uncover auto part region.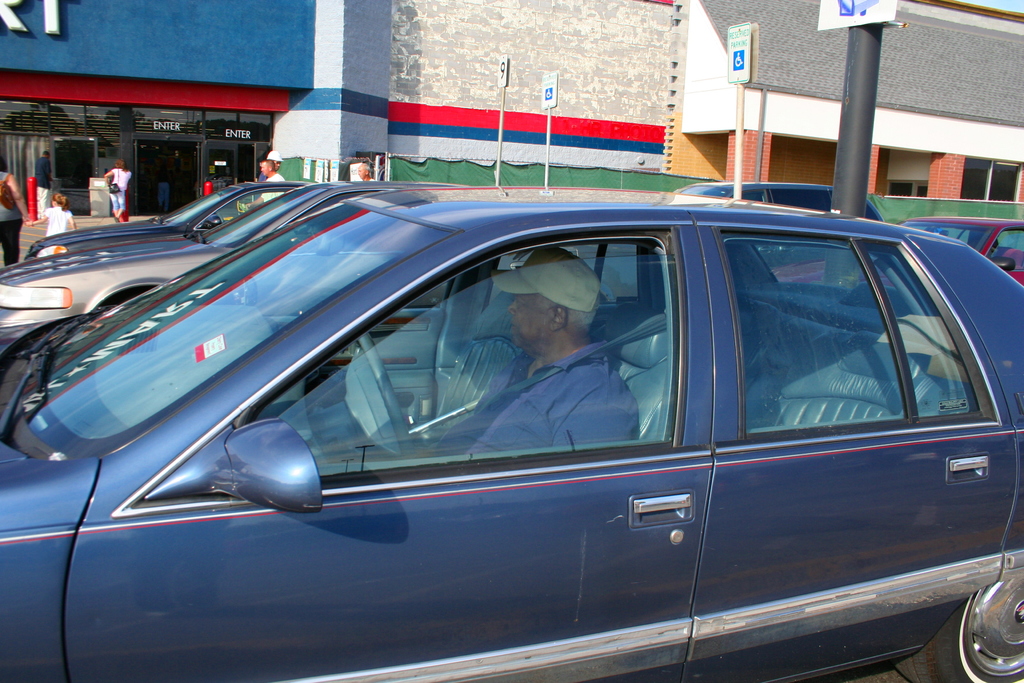
Uncovered: 139 416 322 511.
